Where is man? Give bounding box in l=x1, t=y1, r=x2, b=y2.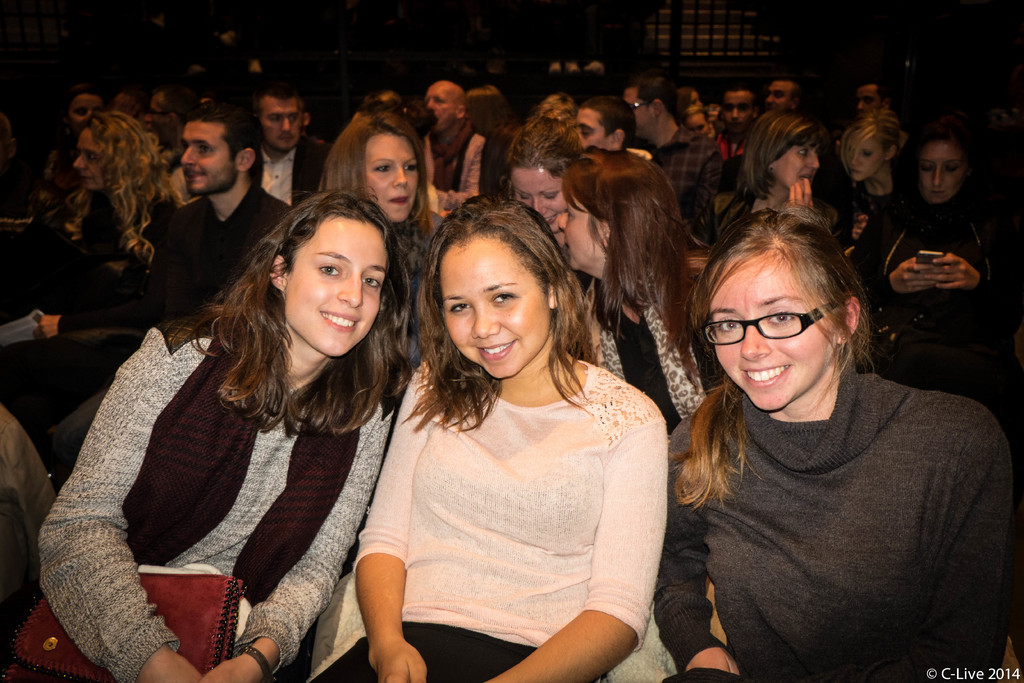
l=421, t=81, r=484, b=218.
